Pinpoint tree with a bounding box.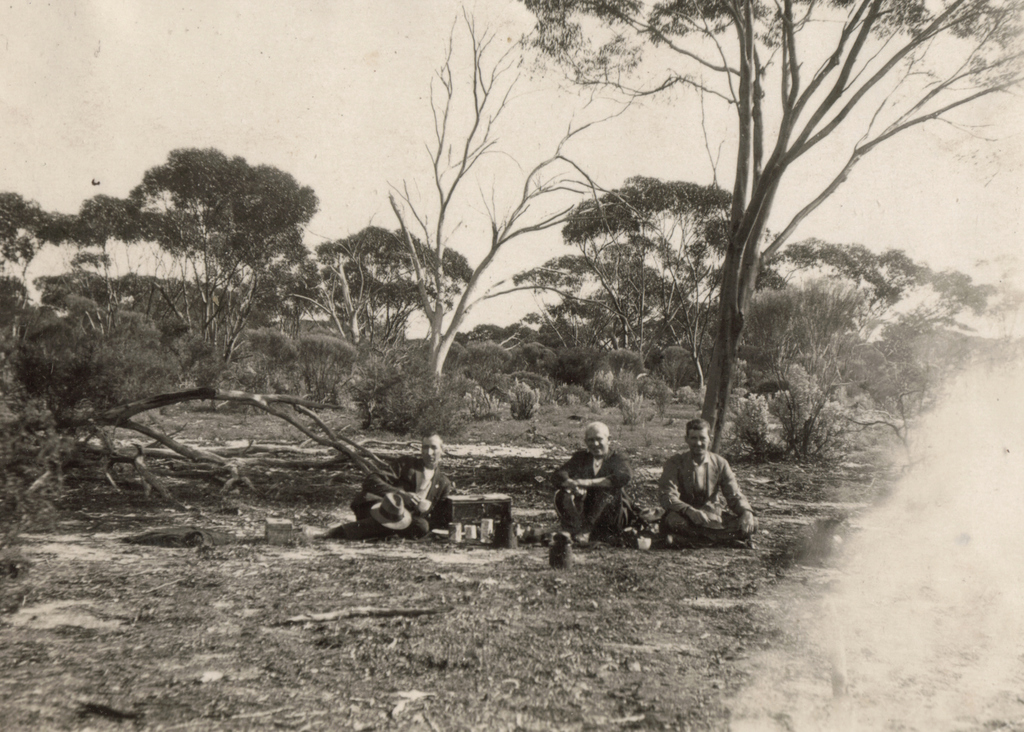
select_region(516, 0, 1023, 458).
